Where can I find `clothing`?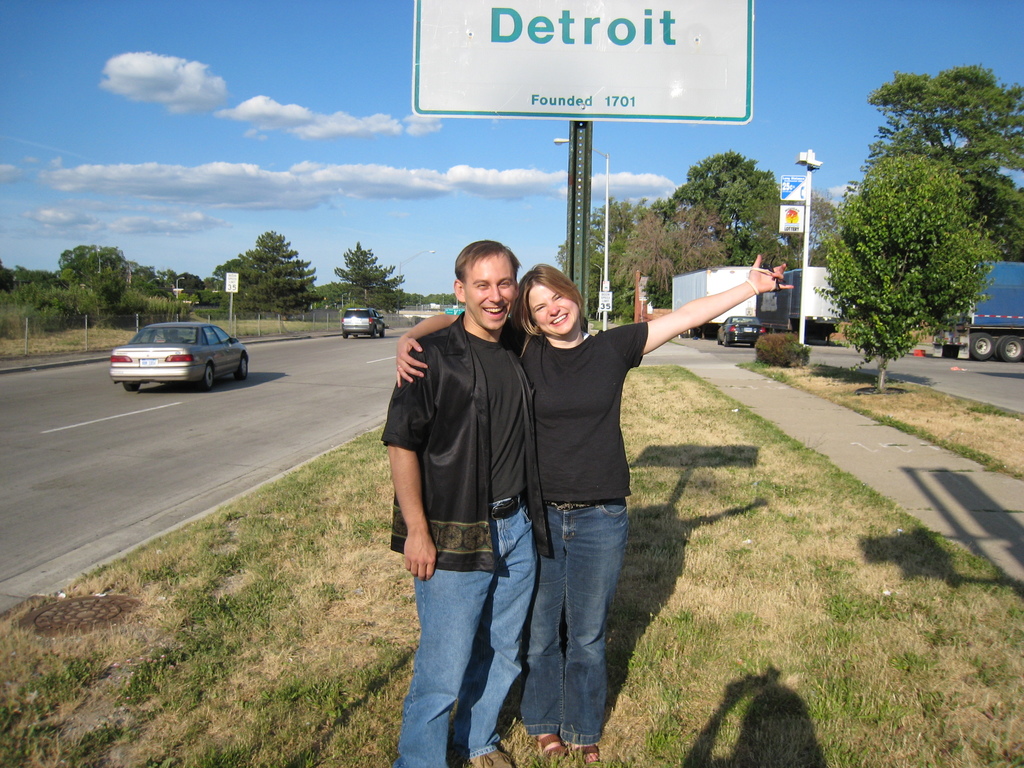
You can find it at {"x1": 499, "y1": 315, "x2": 648, "y2": 748}.
